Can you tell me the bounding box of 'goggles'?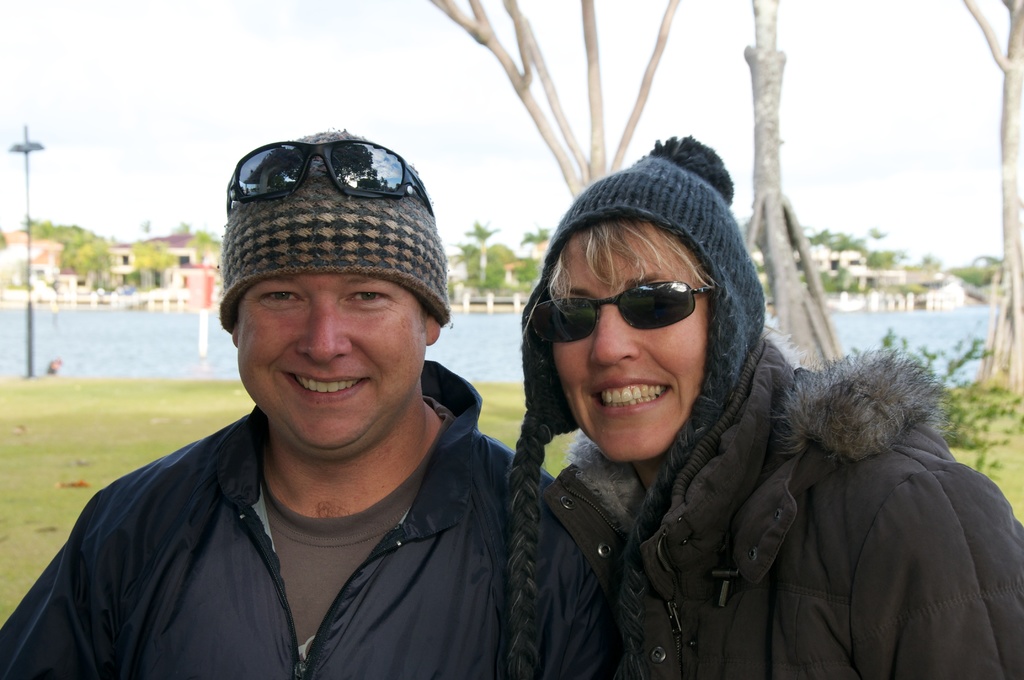
224 144 435 213.
